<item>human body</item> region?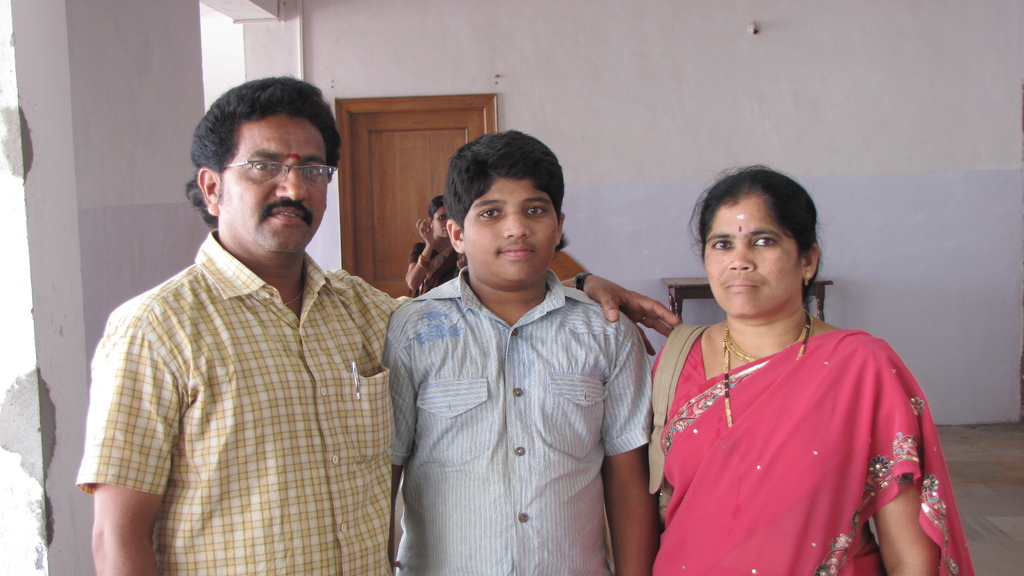
region(550, 251, 590, 278)
